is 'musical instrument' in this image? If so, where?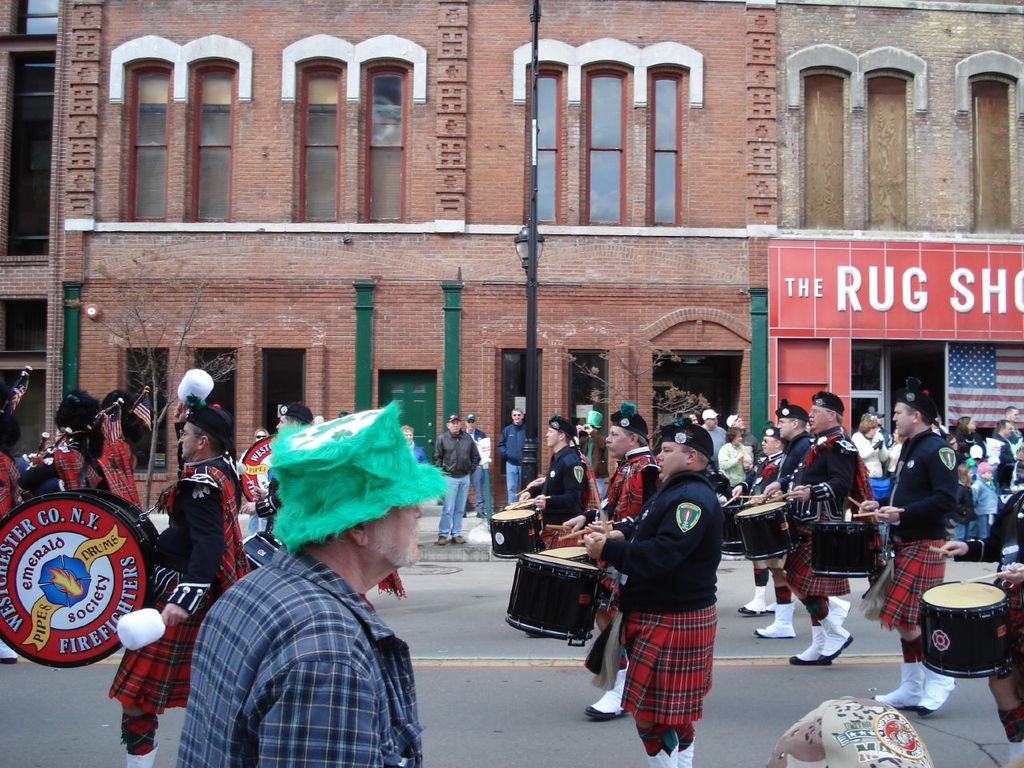
Yes, at <bbox>503, 498, 541, 530</bbox>.
